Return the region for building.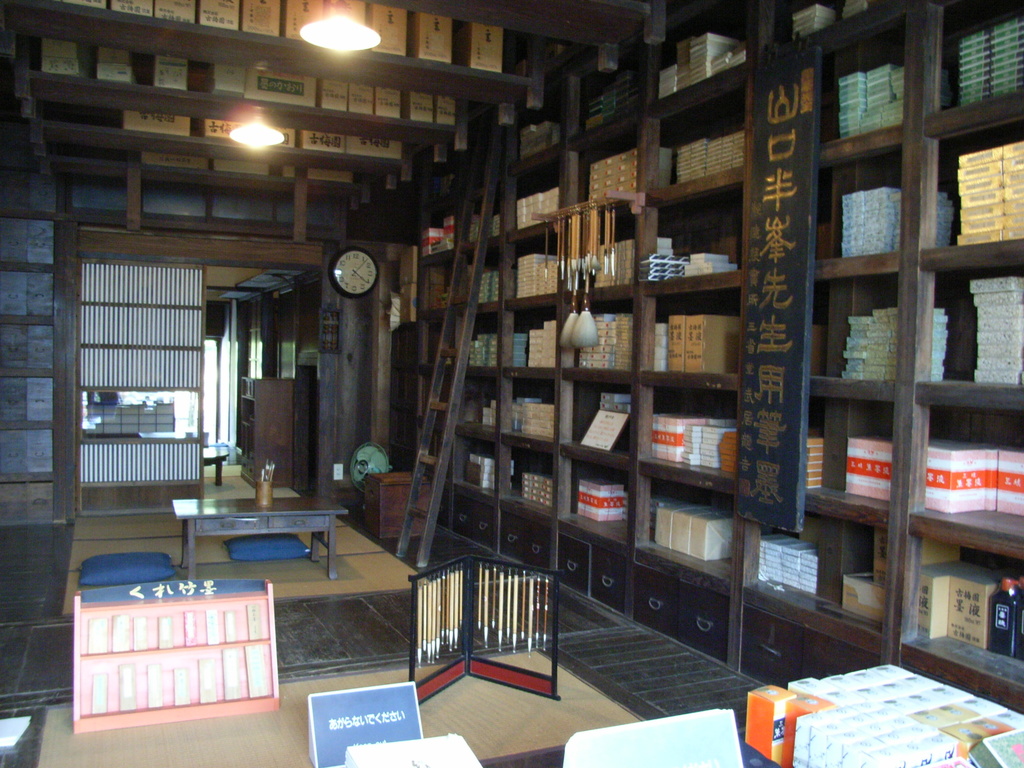
(x1=0, y1=0, x2=1023, y2=767).
